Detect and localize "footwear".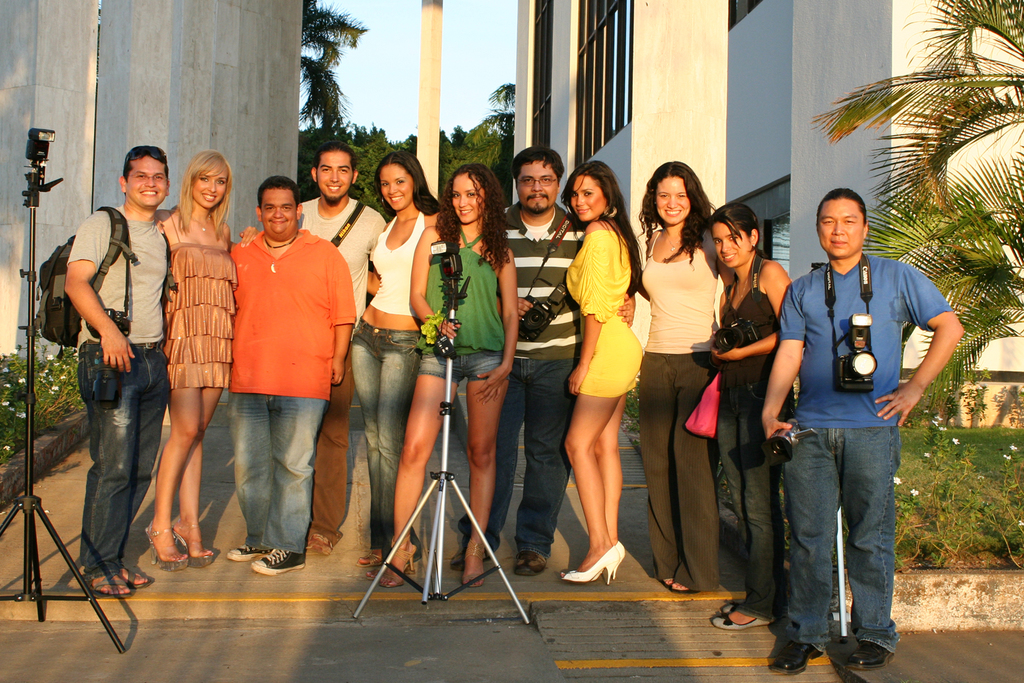
Localized at bbox=(139, 516, 188, 572).
